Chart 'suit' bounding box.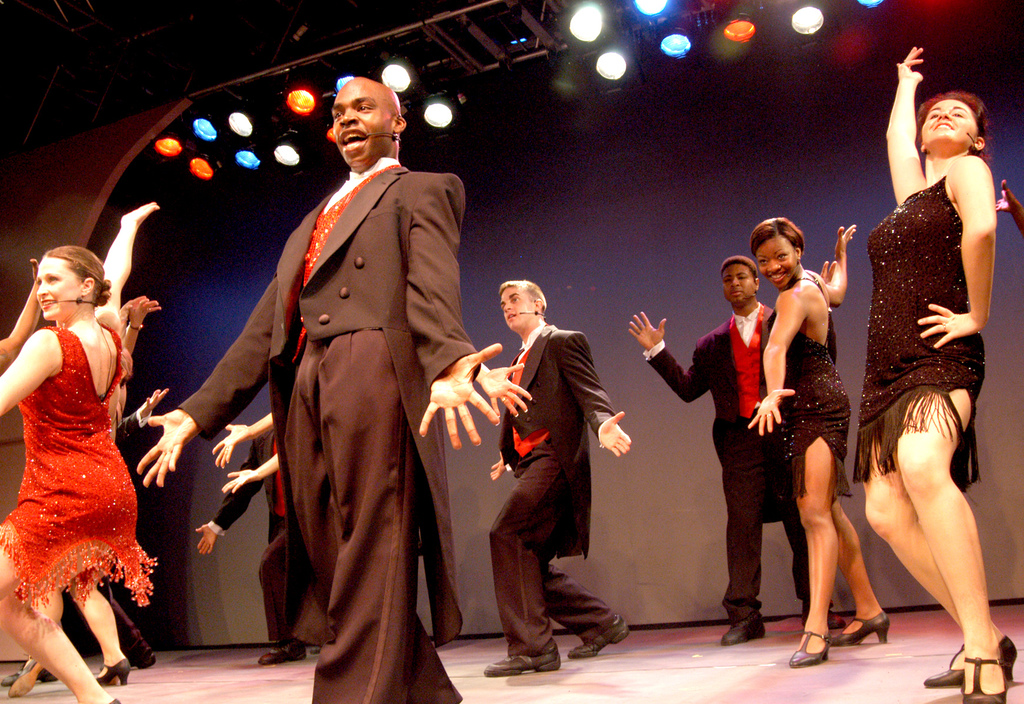
Charted: <region>645, 301, 833, 618</region>.
